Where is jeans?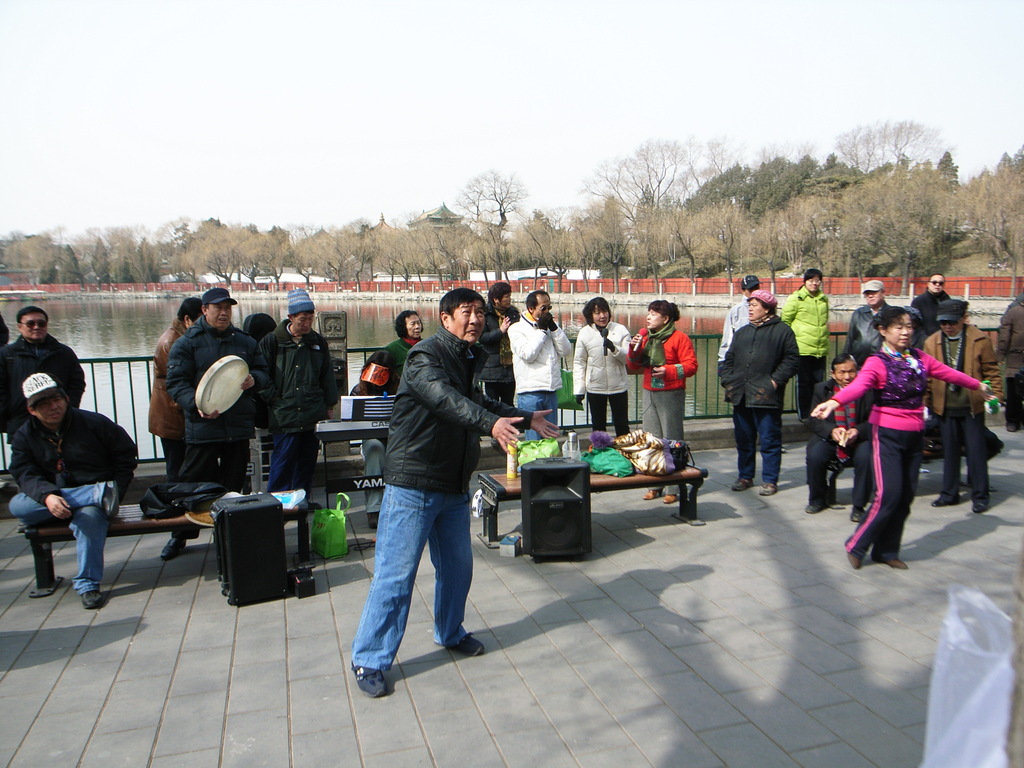
726 395 777 477.
